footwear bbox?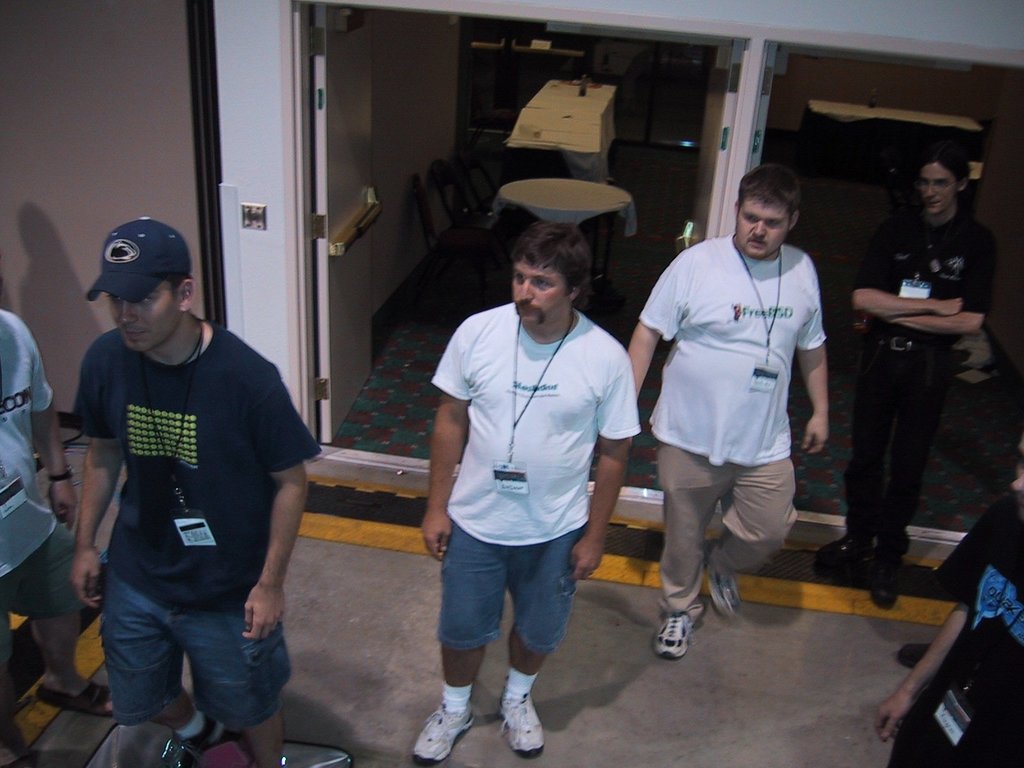
(35,680,115,714)
